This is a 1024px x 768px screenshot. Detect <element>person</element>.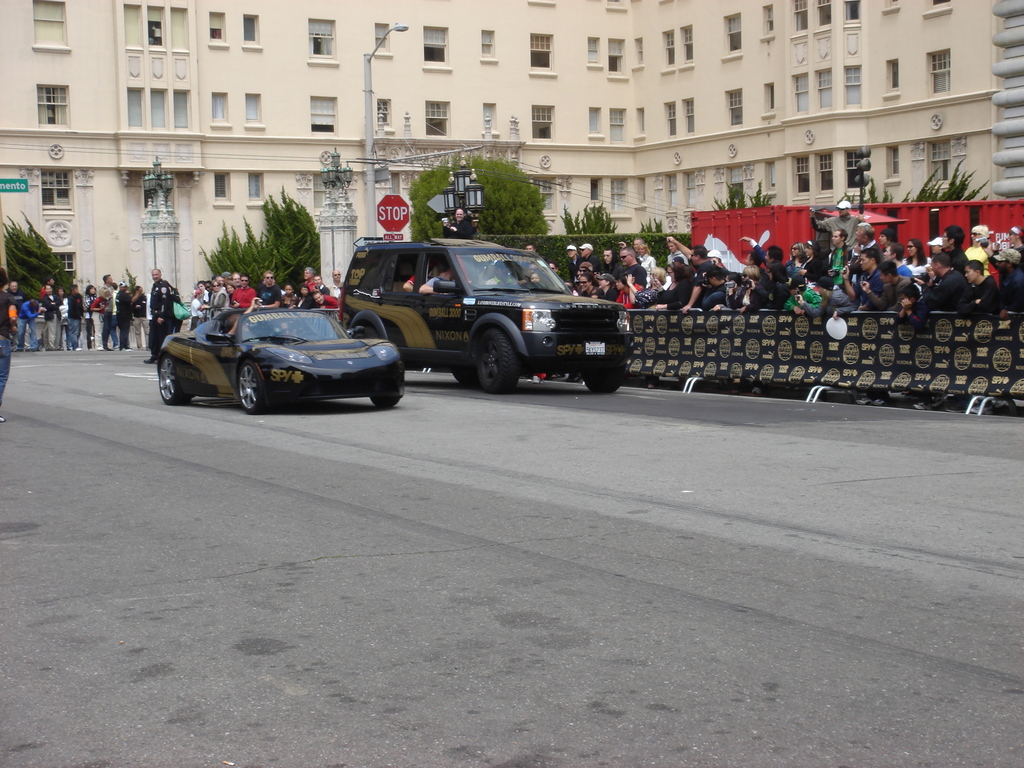
bbox=[422, 259, 457, 295].
